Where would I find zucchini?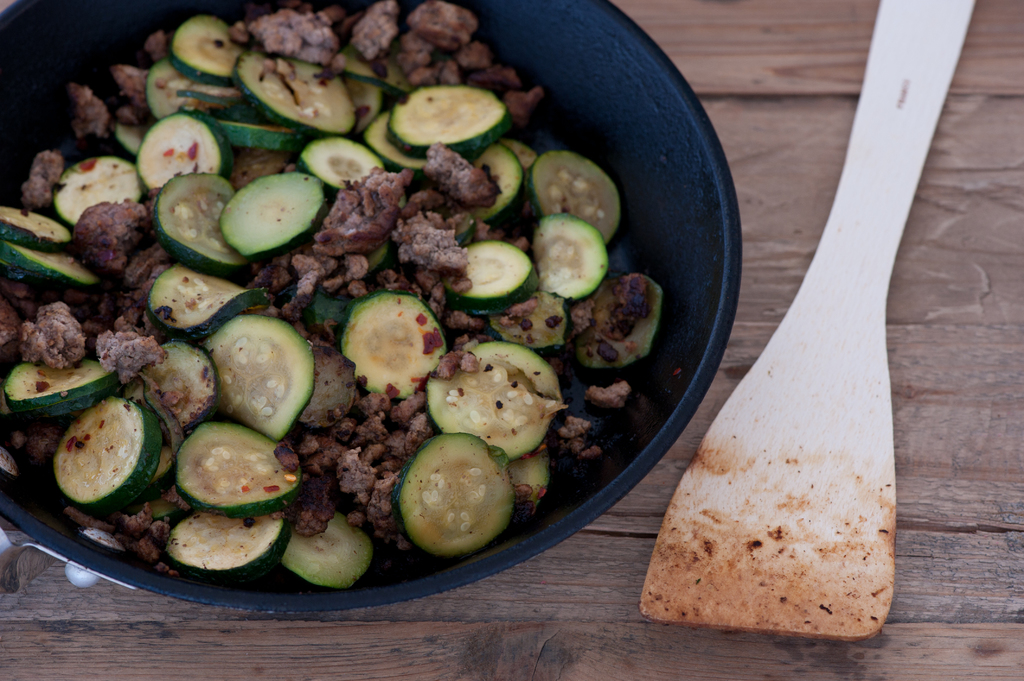
At BBox(144, 257, 278, 344).
